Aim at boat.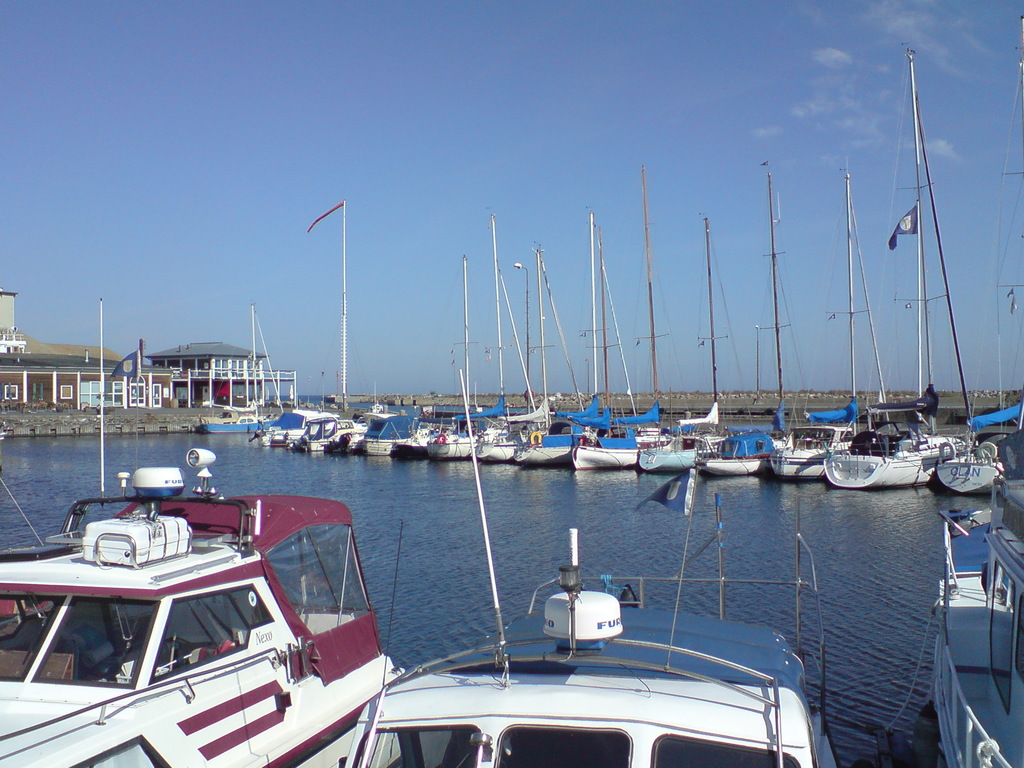
Aimed at locate(810, 37, 980, 490).
